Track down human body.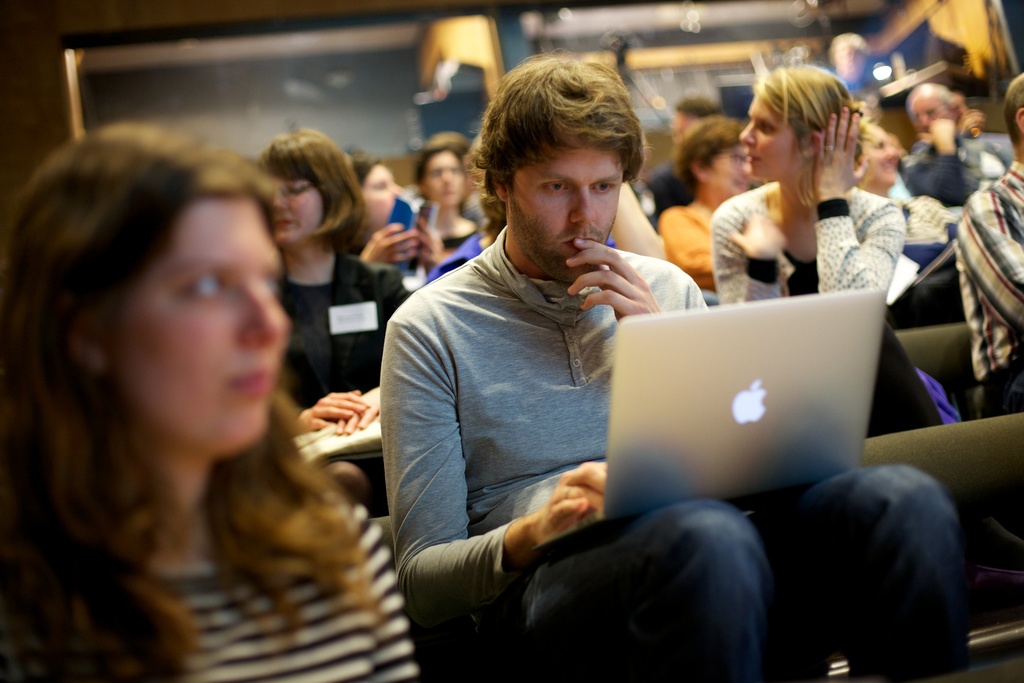
Tracked to pyautogui.locateOnScreen(433, 210, 476, 253).
